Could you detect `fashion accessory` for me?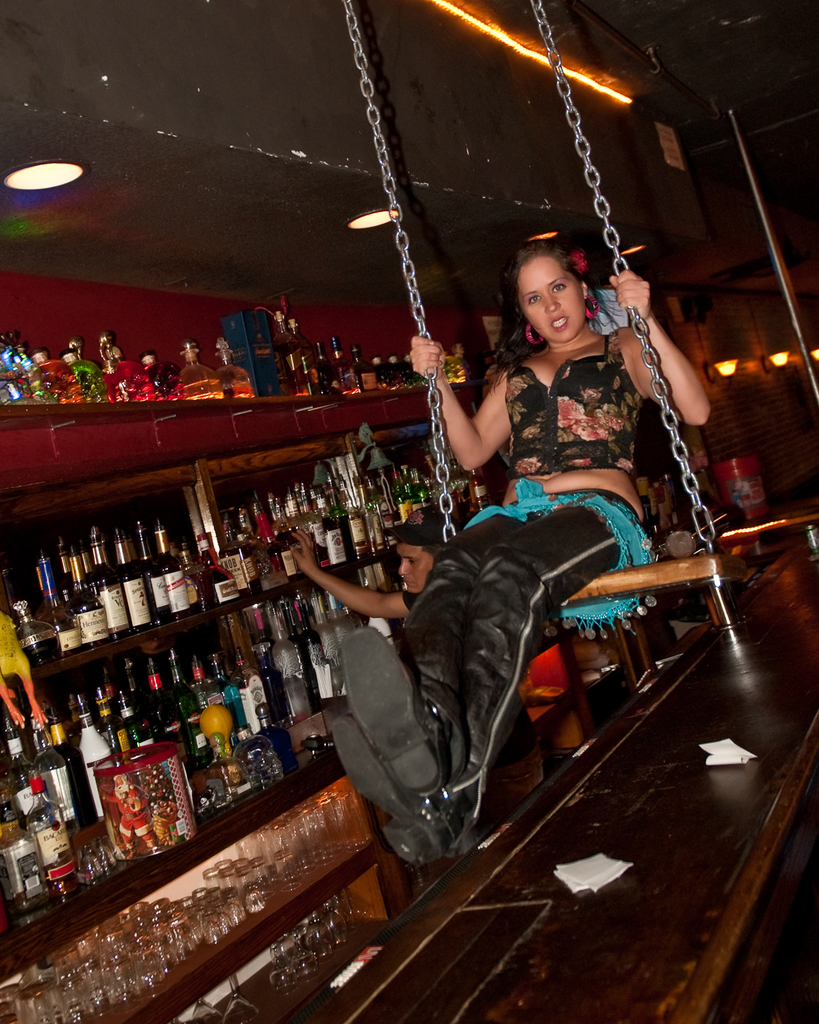
Detection result: crop(584, 291, 602, 319).
